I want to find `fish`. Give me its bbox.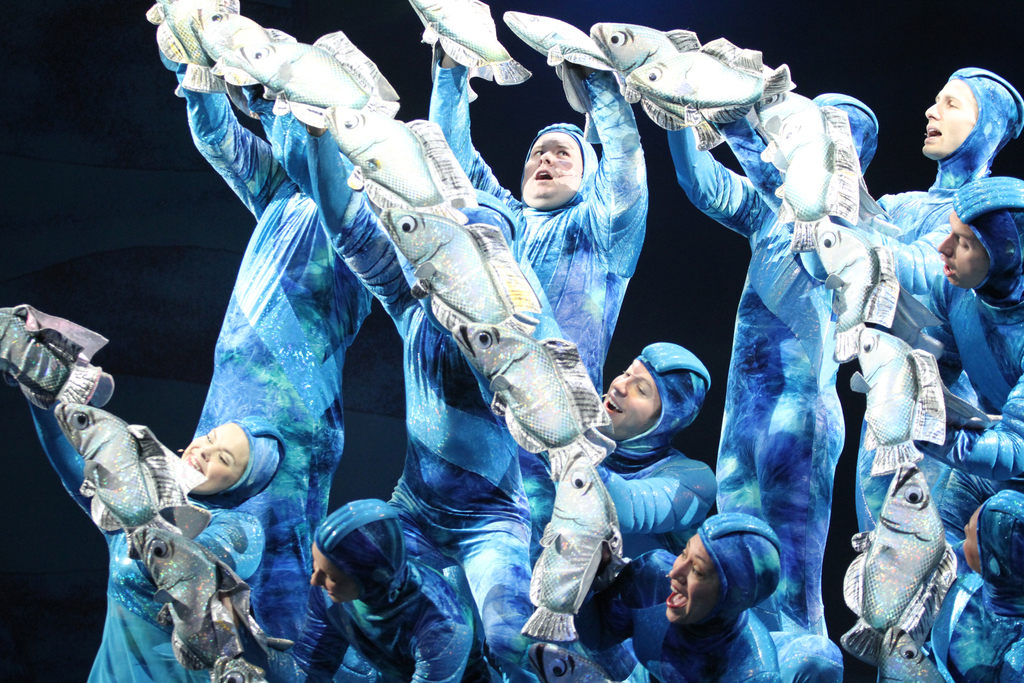
detection(329, 101, 475, 203).
